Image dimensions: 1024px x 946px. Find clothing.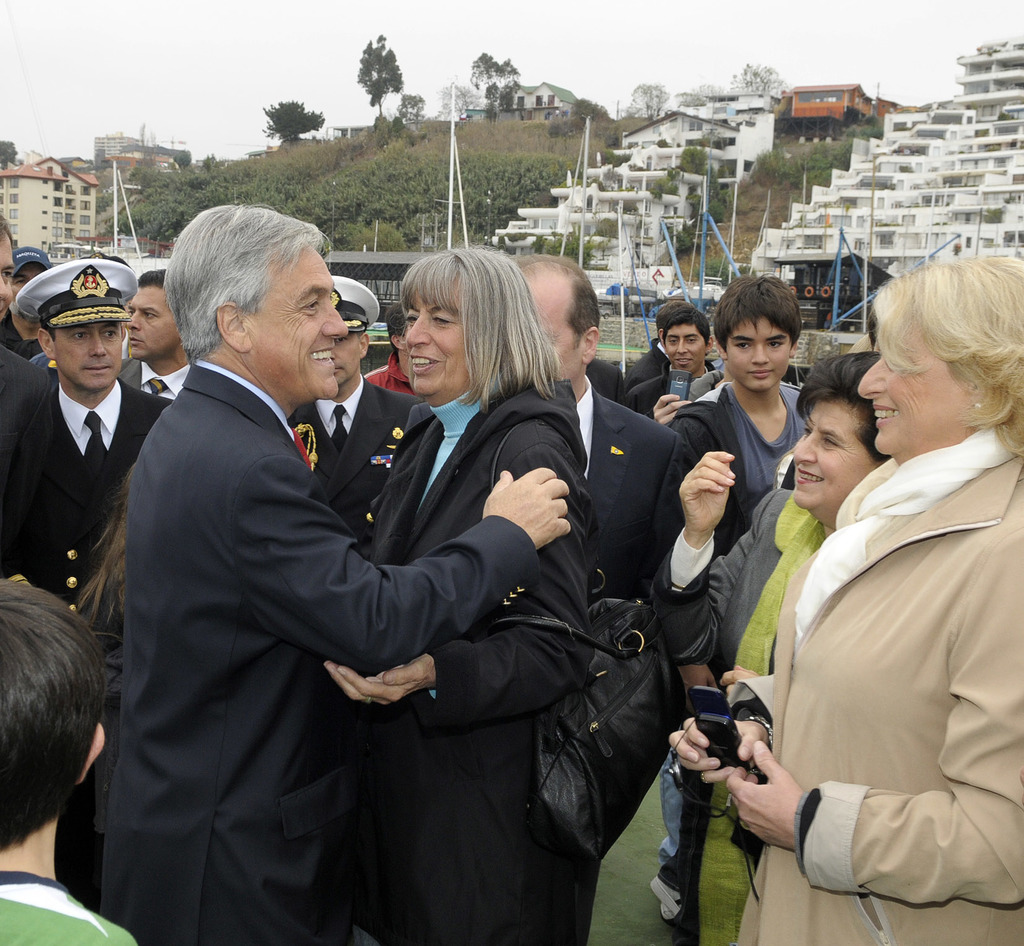
<box>0,338,50,442</box>.
